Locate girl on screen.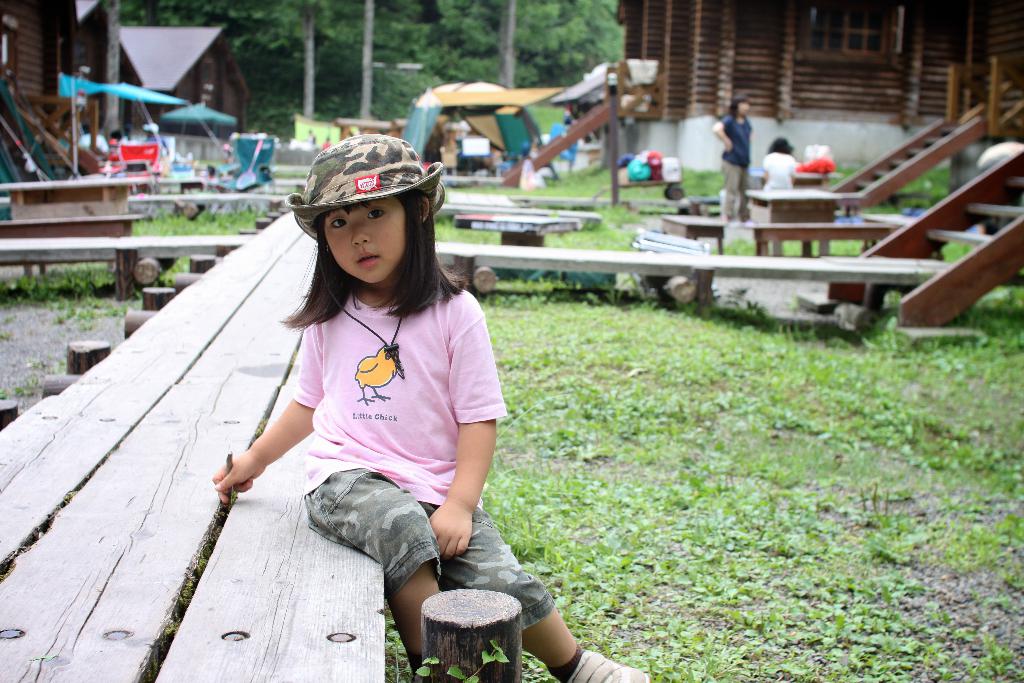
On screen at (213, 133, 653, 682).
